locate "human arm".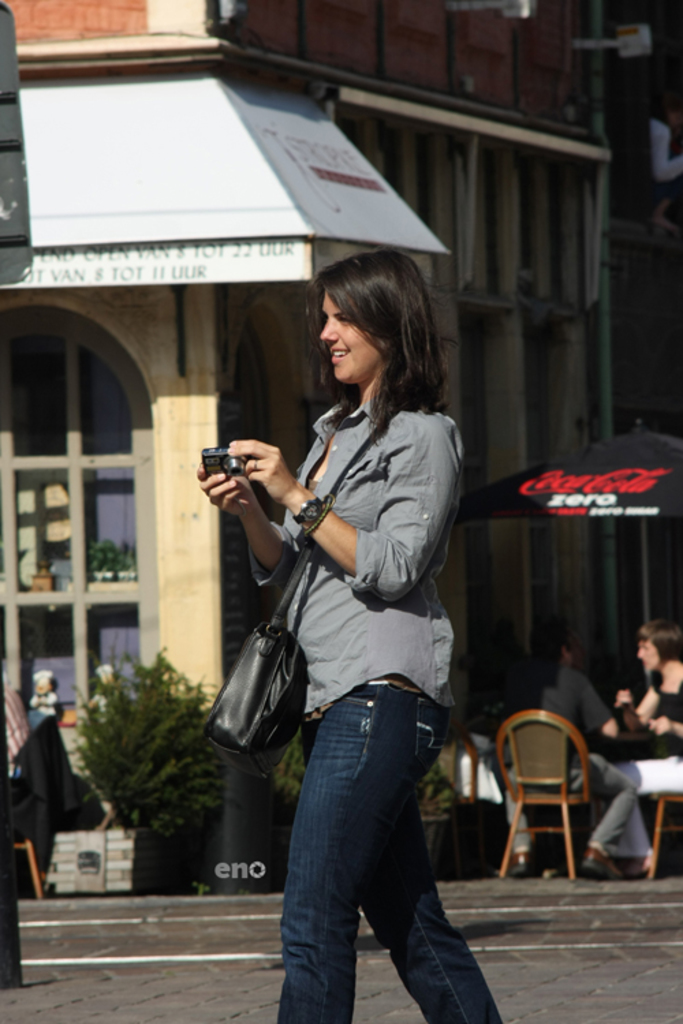
Bounding box: [229, 419, 455, 599].
